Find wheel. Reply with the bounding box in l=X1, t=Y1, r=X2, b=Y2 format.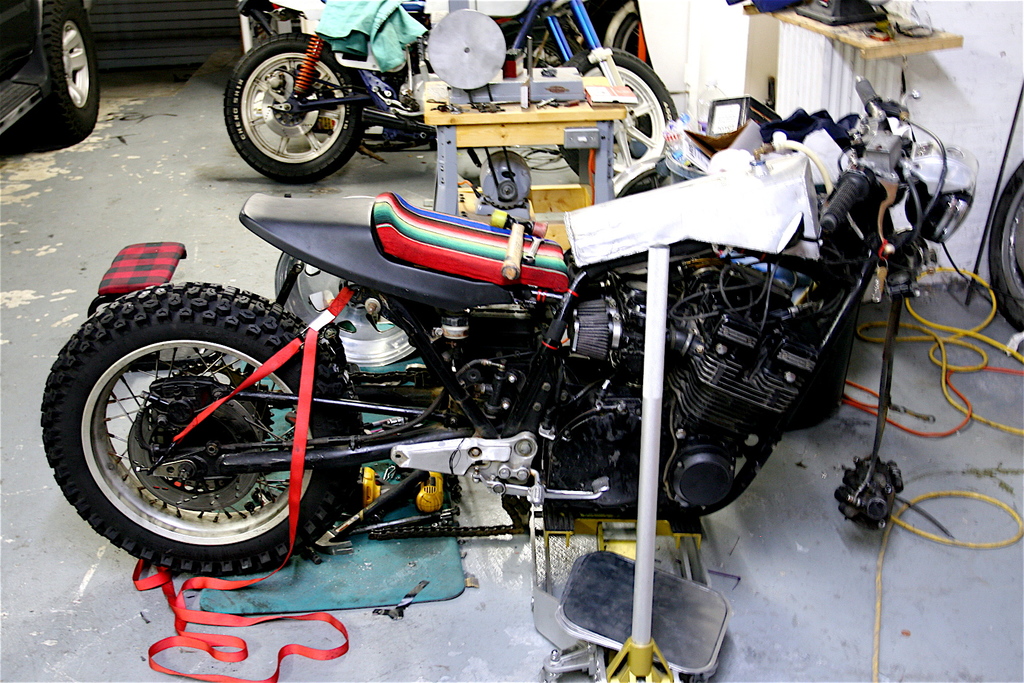
l=39, t=277, r=365, b=575.
